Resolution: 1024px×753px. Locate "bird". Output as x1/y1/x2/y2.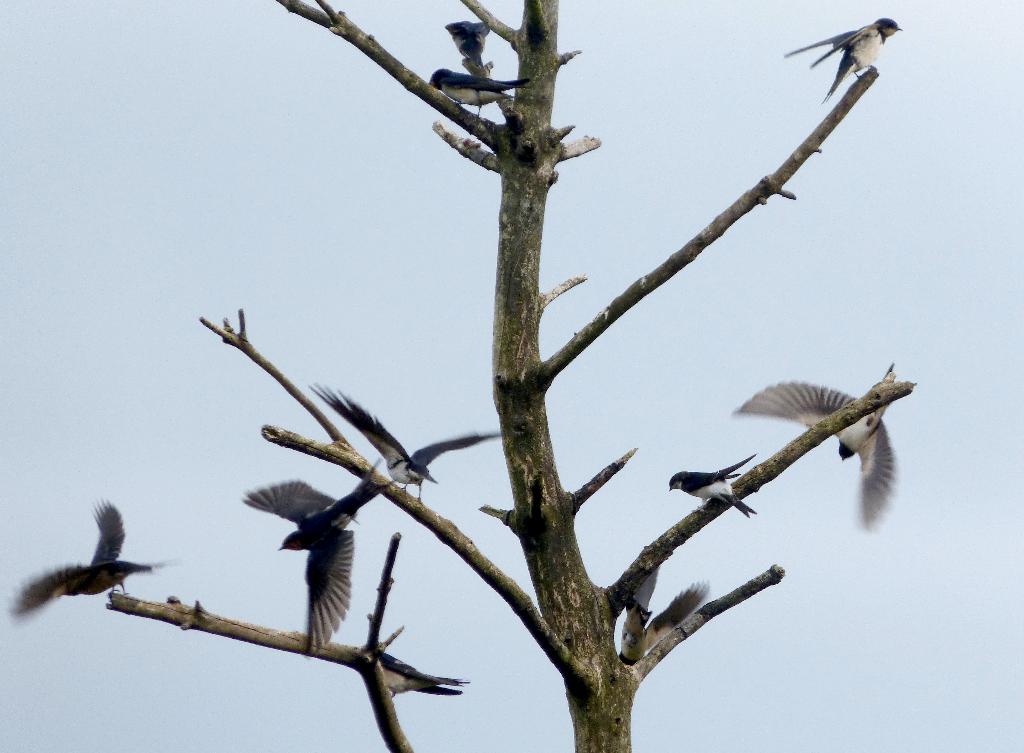
724/358/893/547.
